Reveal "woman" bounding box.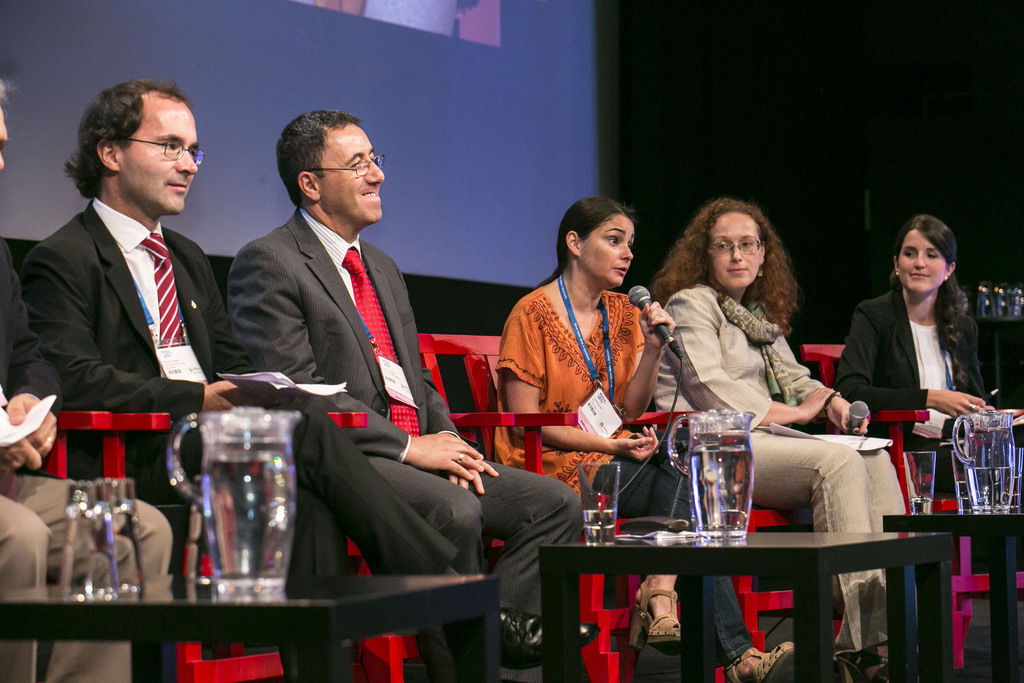
Revealed: <region>657, 202, 920, 682</region>.
